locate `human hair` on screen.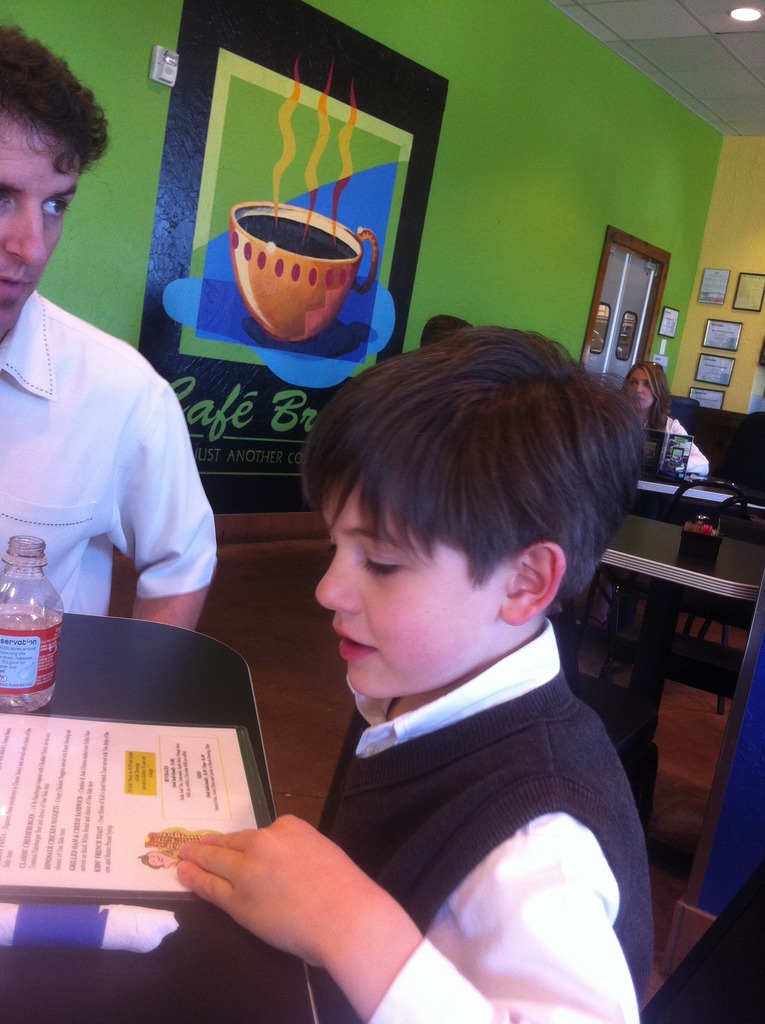
On screen at {"x1": 622, "y1": 362, "x2": 670, "y2": 434}.
